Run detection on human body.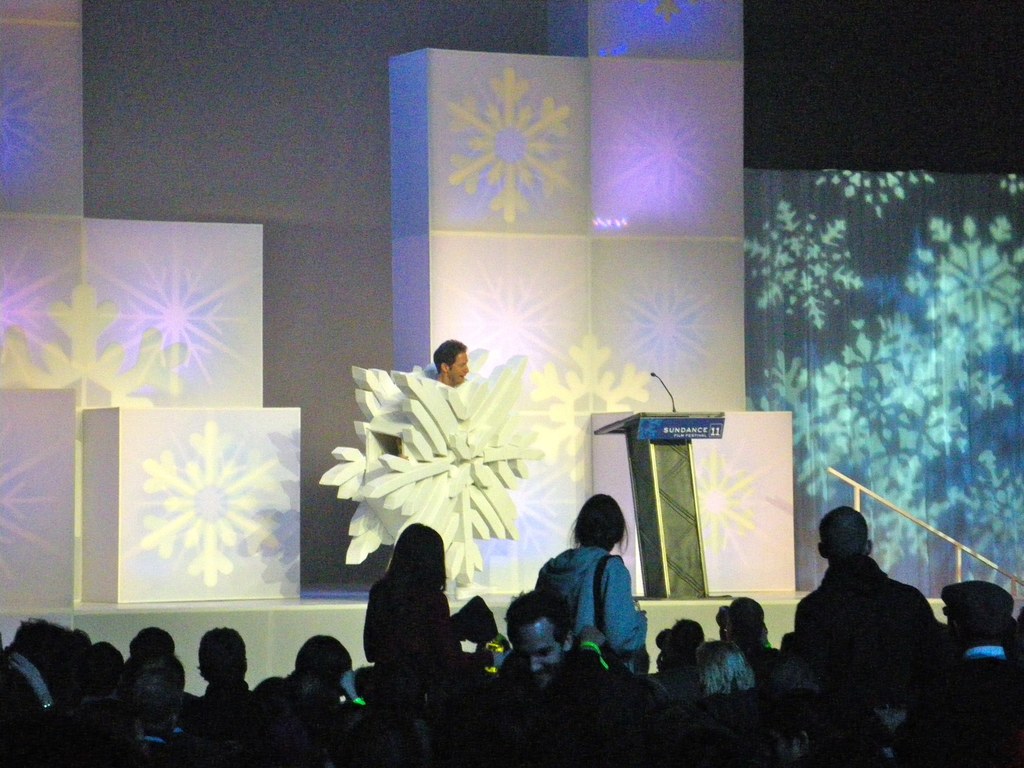
Result: box=[788, 496, 950, 731].
